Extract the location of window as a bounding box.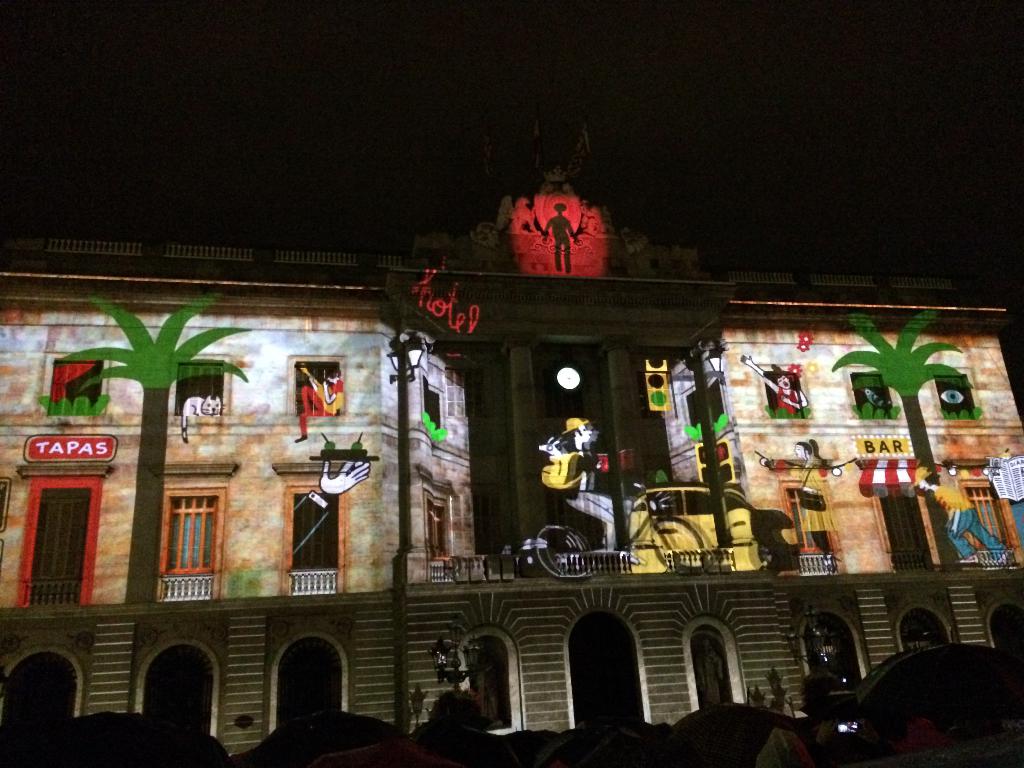
bbox(525, 371, 583, 413).
